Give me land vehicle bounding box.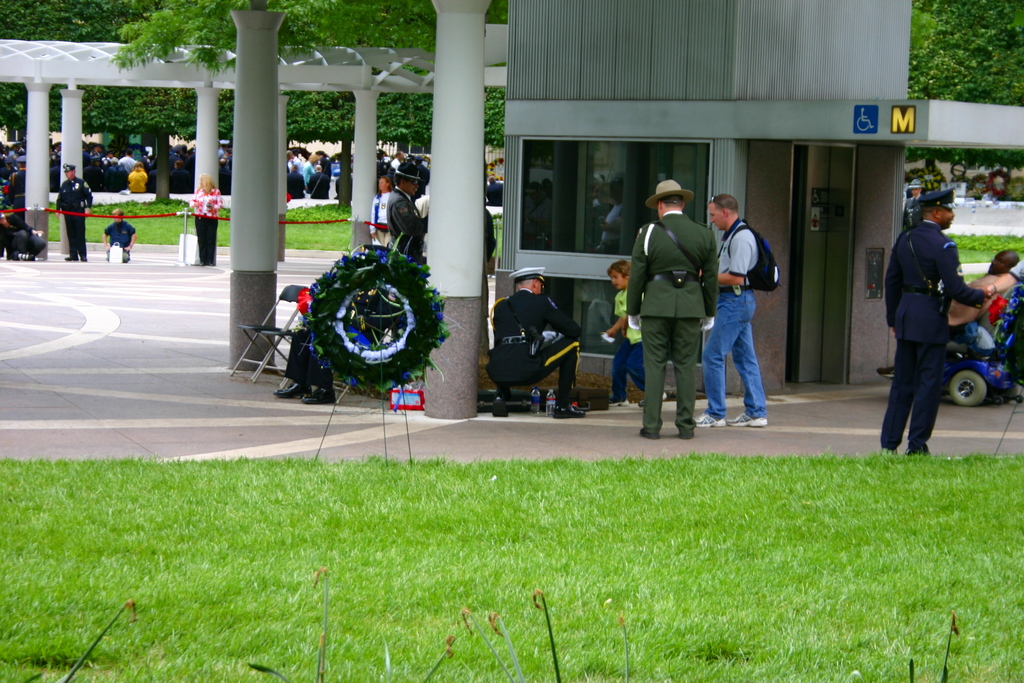
[x1=3, y1=137, x2=60, y2=188].
